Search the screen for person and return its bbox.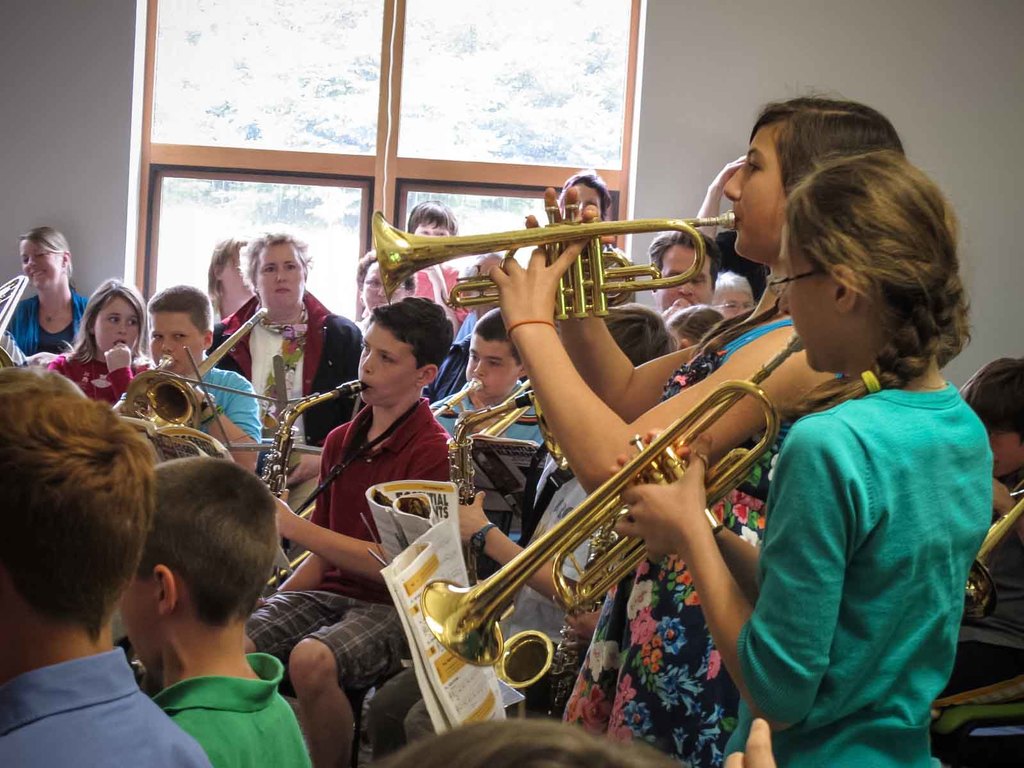
Found: region(47, 277, 153, 408).
